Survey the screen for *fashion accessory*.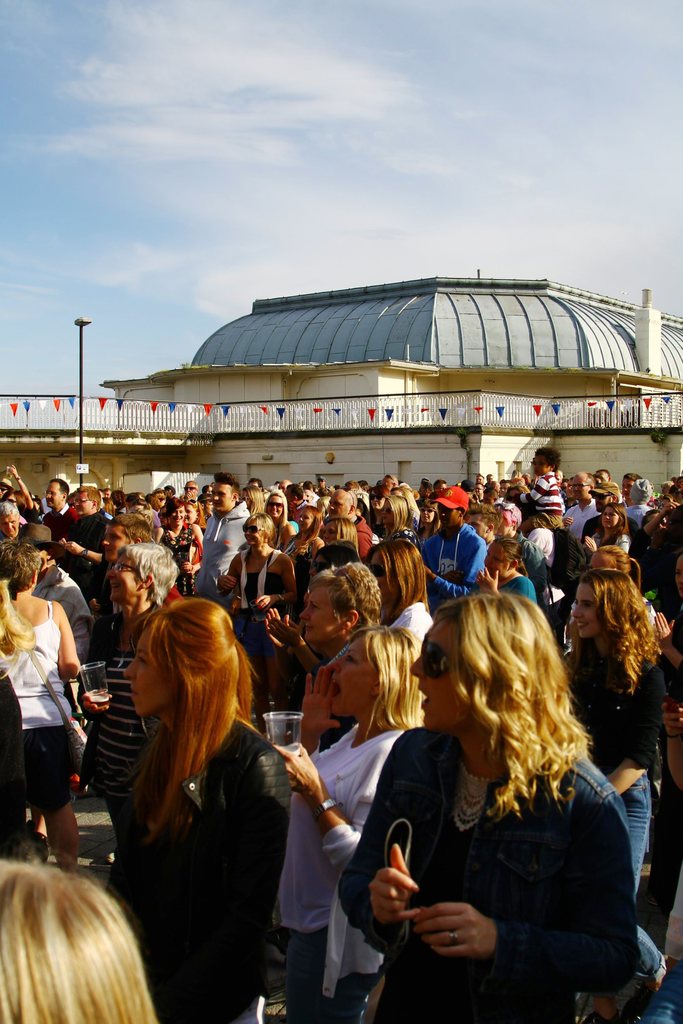
Survey found: Rect(630, 476, 651, 502).
